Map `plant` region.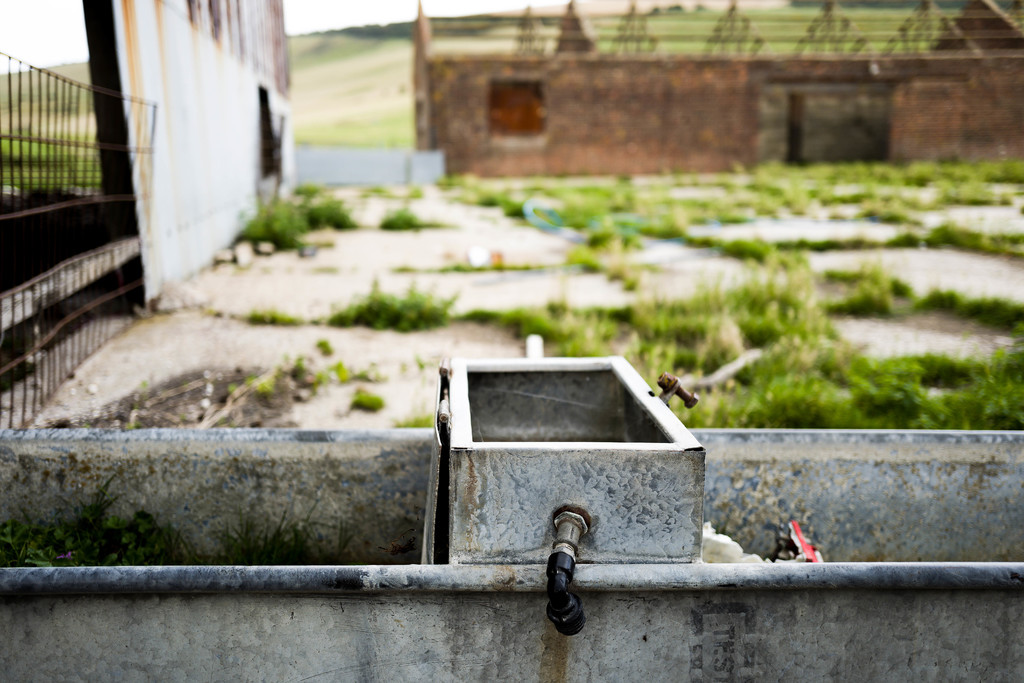
Mapped to bbox=[89, 477, 120, 538].
